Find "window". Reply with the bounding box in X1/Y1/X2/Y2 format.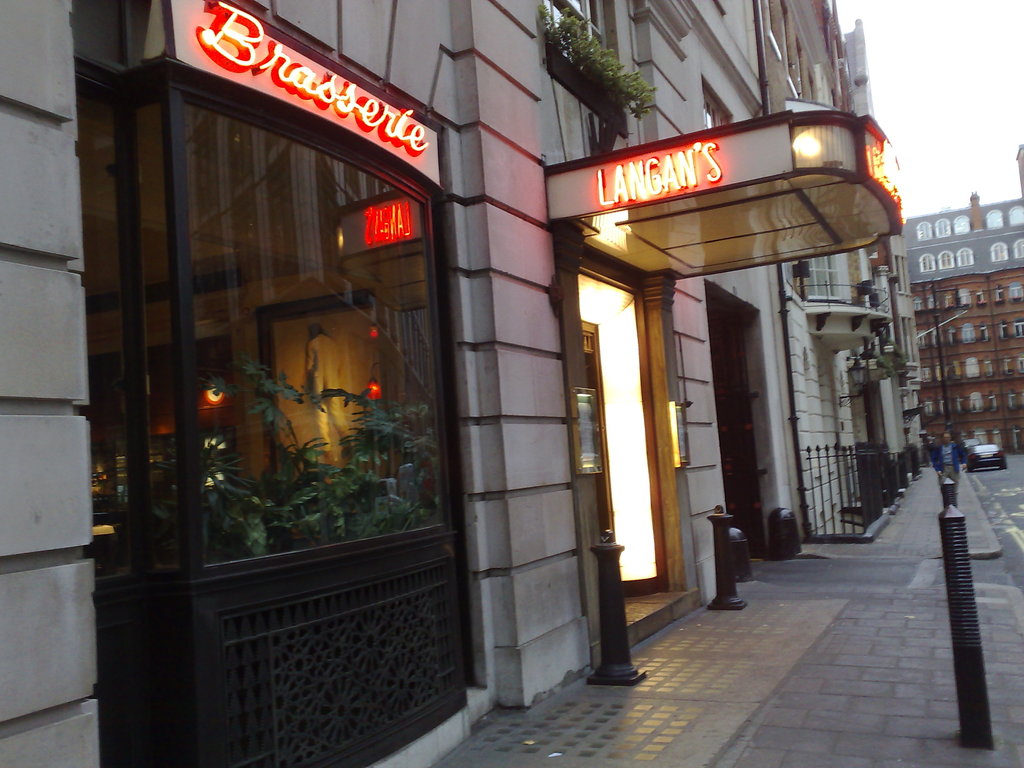
969/390/976/410.
